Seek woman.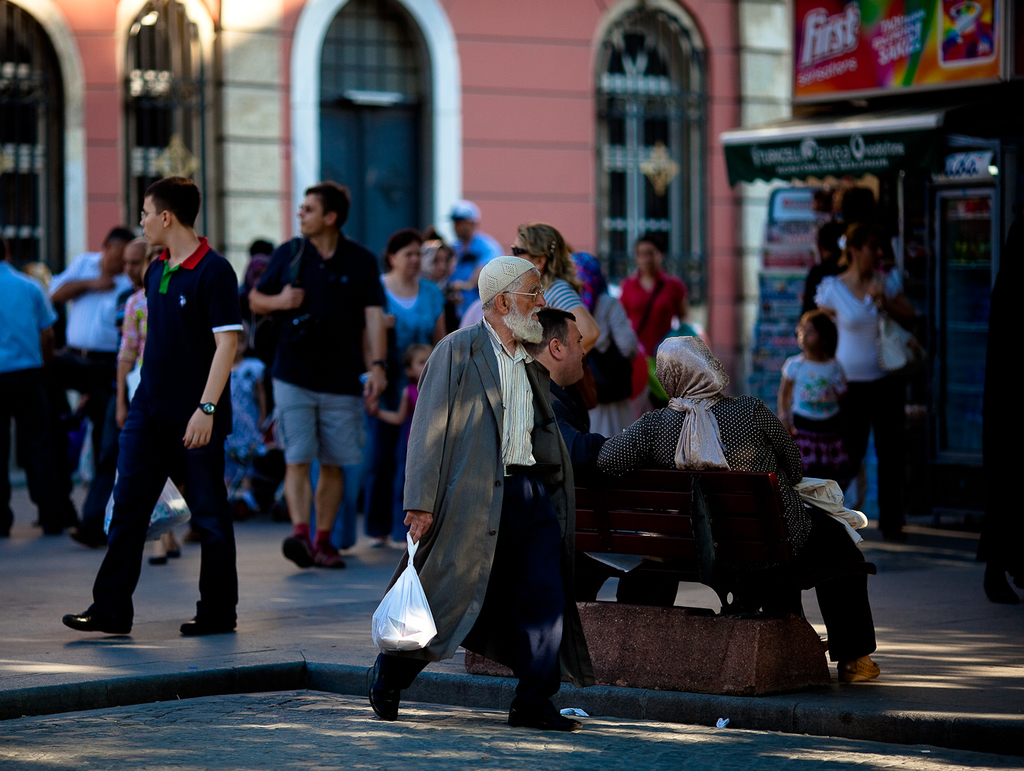
crop(813, 218, 926, 539).
